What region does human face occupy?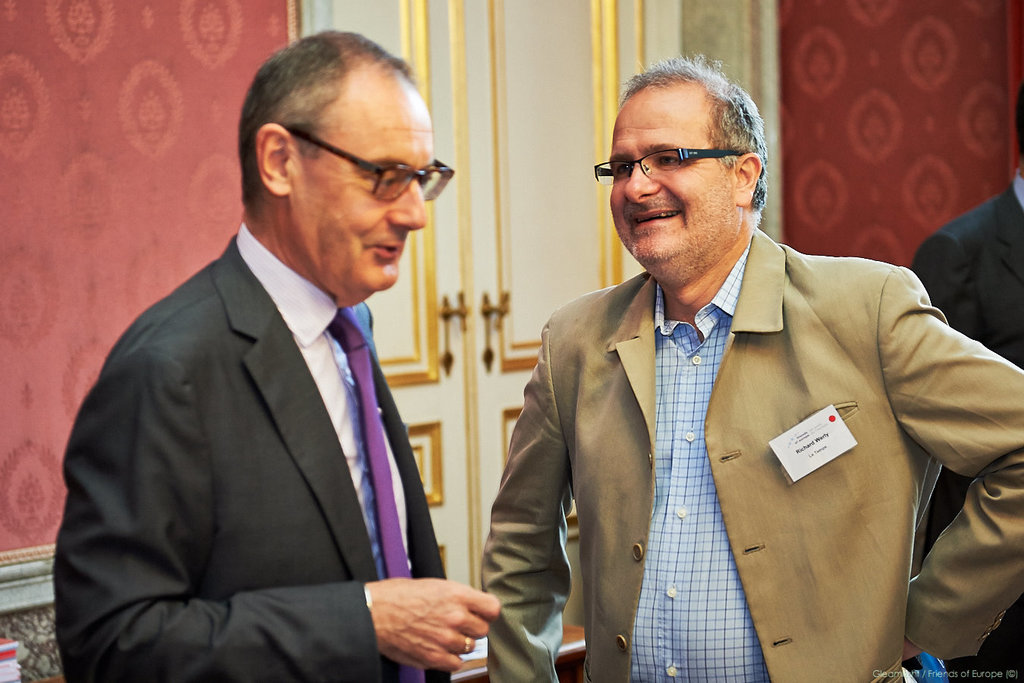
[left=302, top=80, right=436, bottom=304].
